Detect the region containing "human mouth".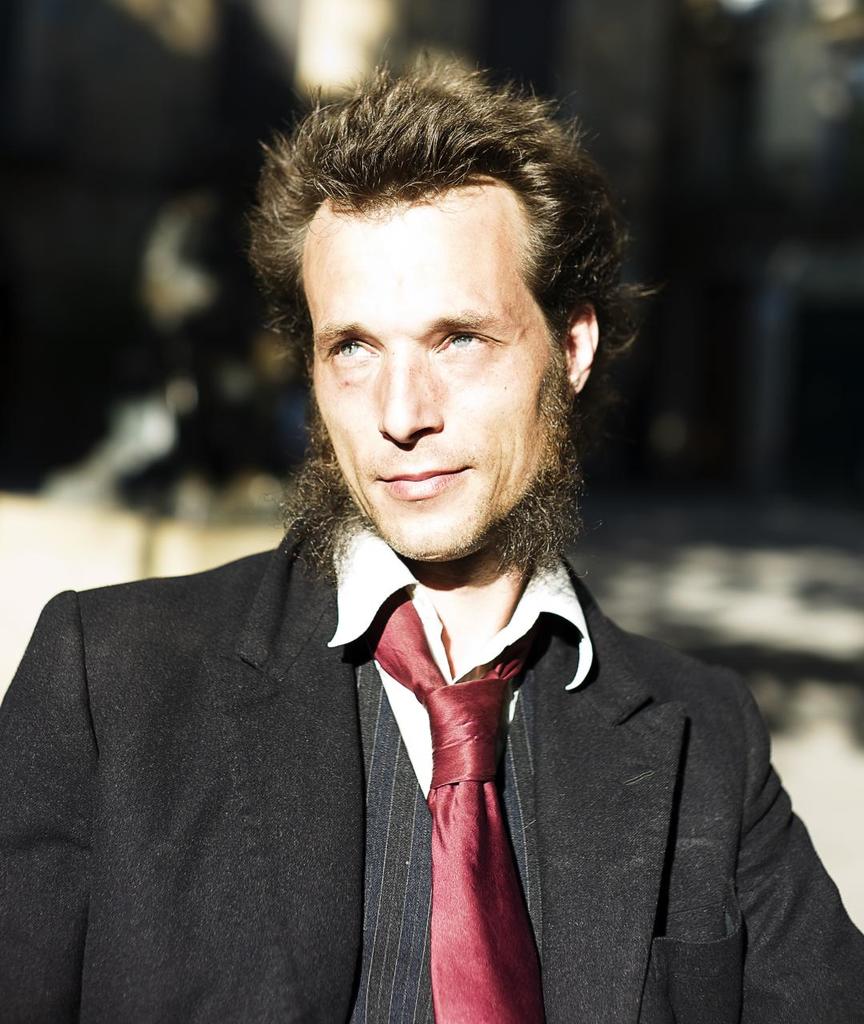
x1=378, y1=465, x2=458, y2=490.
